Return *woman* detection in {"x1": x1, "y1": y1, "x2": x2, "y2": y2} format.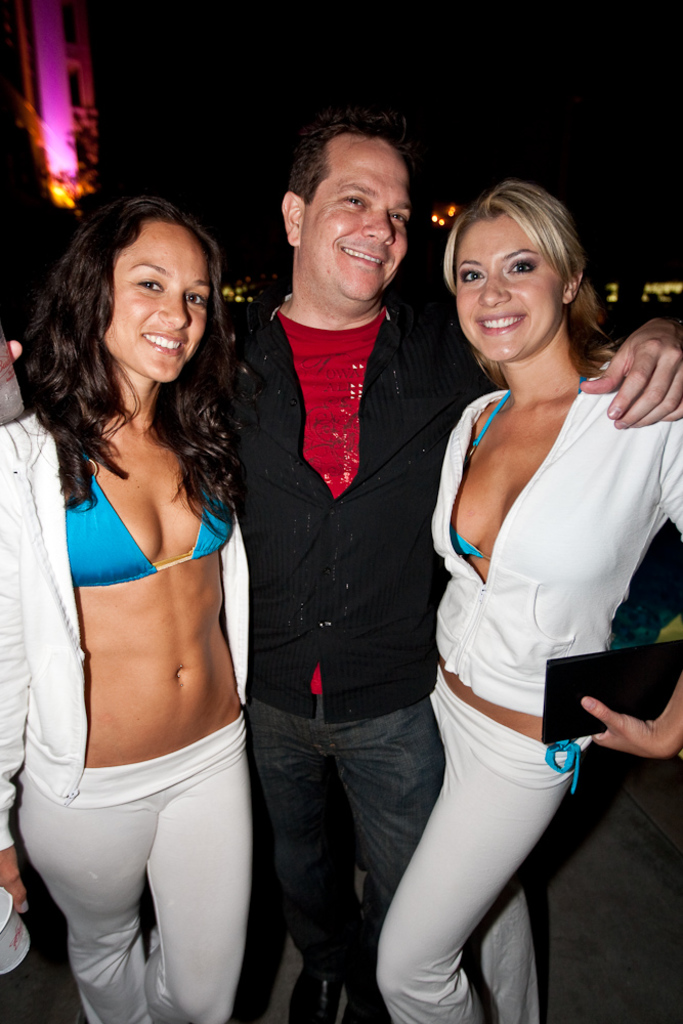
{"x1": 0, "y1": 128, "x2": 279, "y2": 1023}.
